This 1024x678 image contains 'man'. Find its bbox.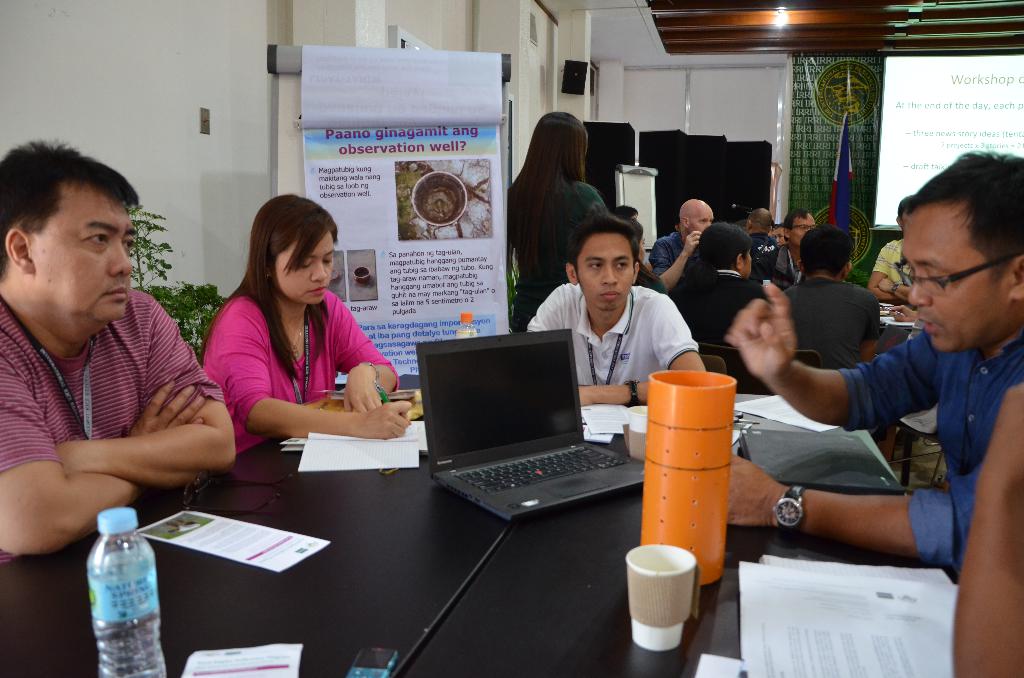
BBox(676, 213, 776, 354).
